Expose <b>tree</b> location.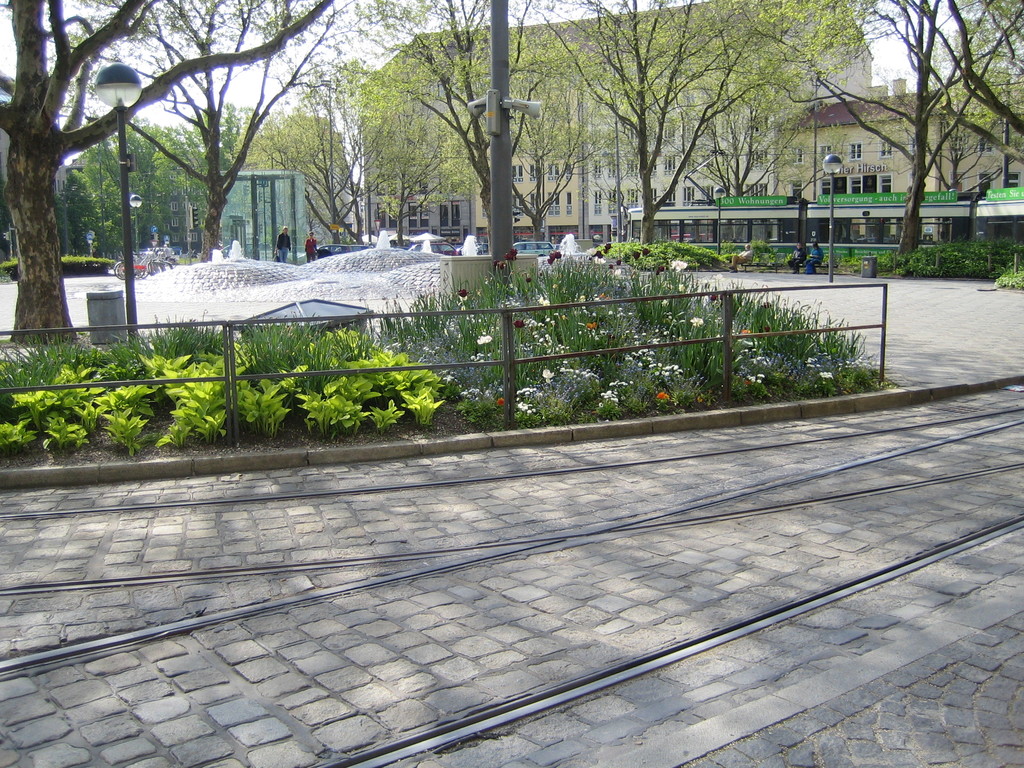
Exposed at l=508, t=0, r=895, b=258.
